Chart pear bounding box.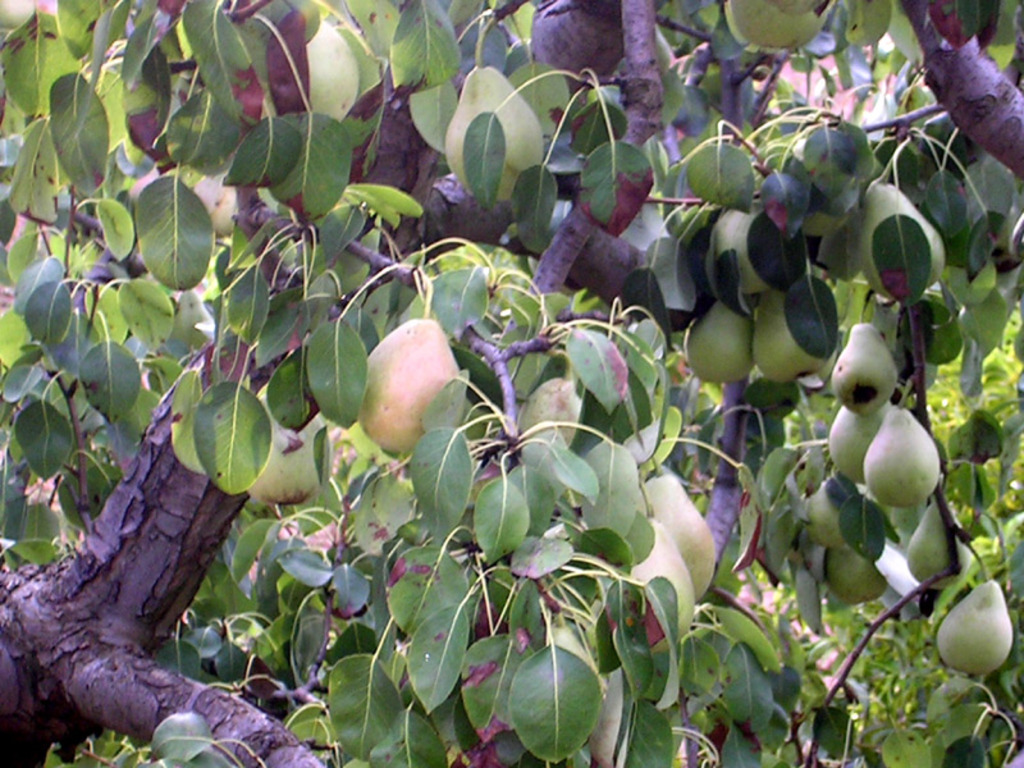
Charted: (x1=705, y1=215, x2=783, y2=296).
